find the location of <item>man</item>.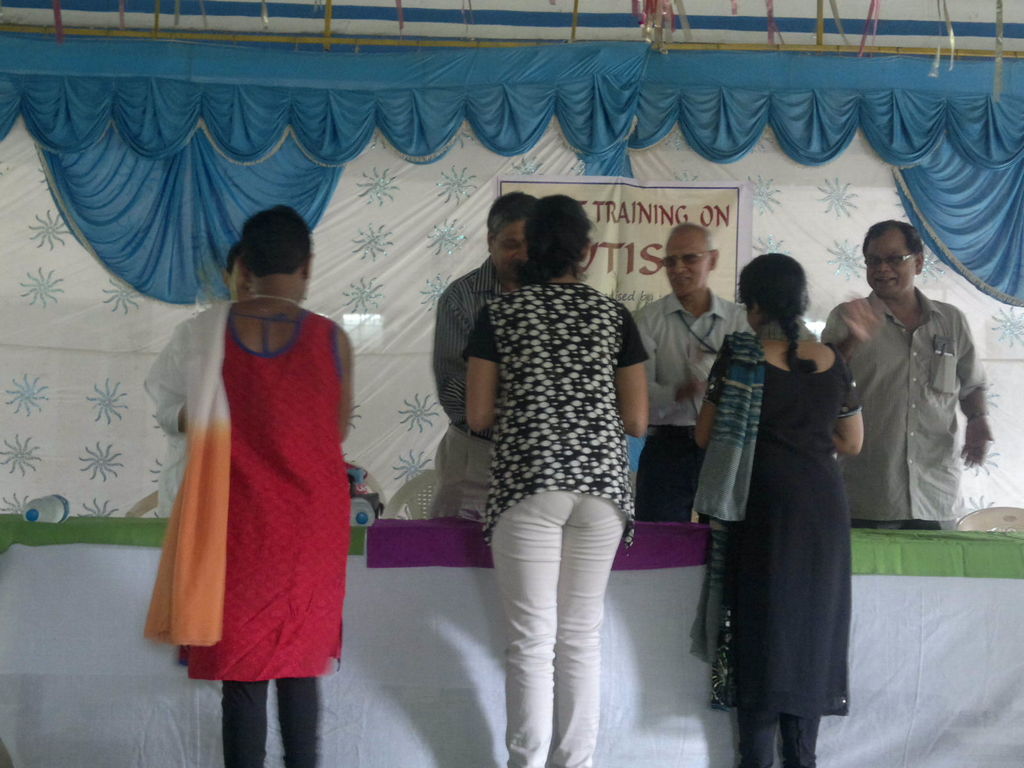
Location: 622, 219, 756, 522.
